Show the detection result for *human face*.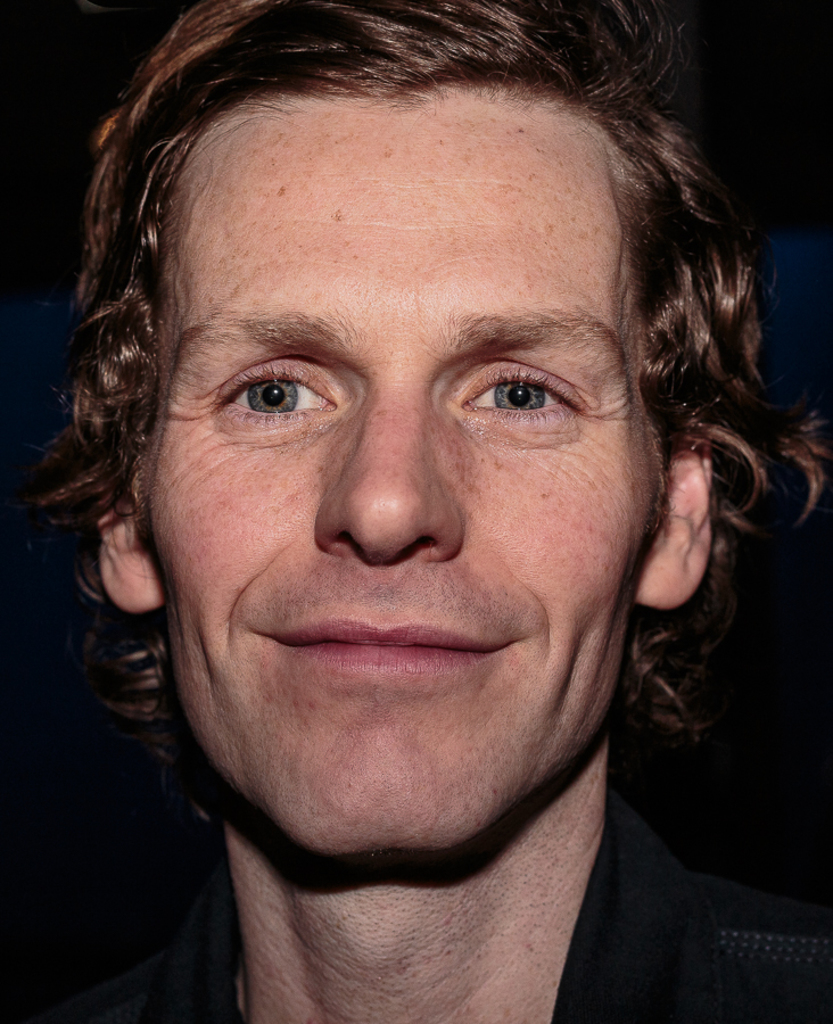
(left=158, top=88, right=665, bottom=867).
